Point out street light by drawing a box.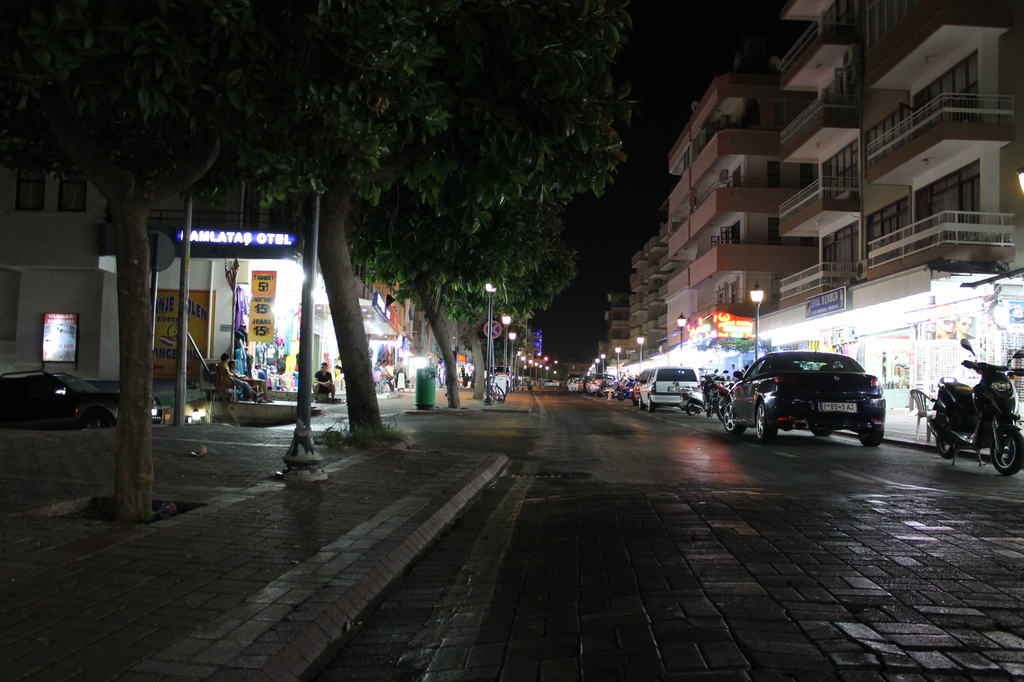
<bbox>482, 279, 498, 406</bbox>.
